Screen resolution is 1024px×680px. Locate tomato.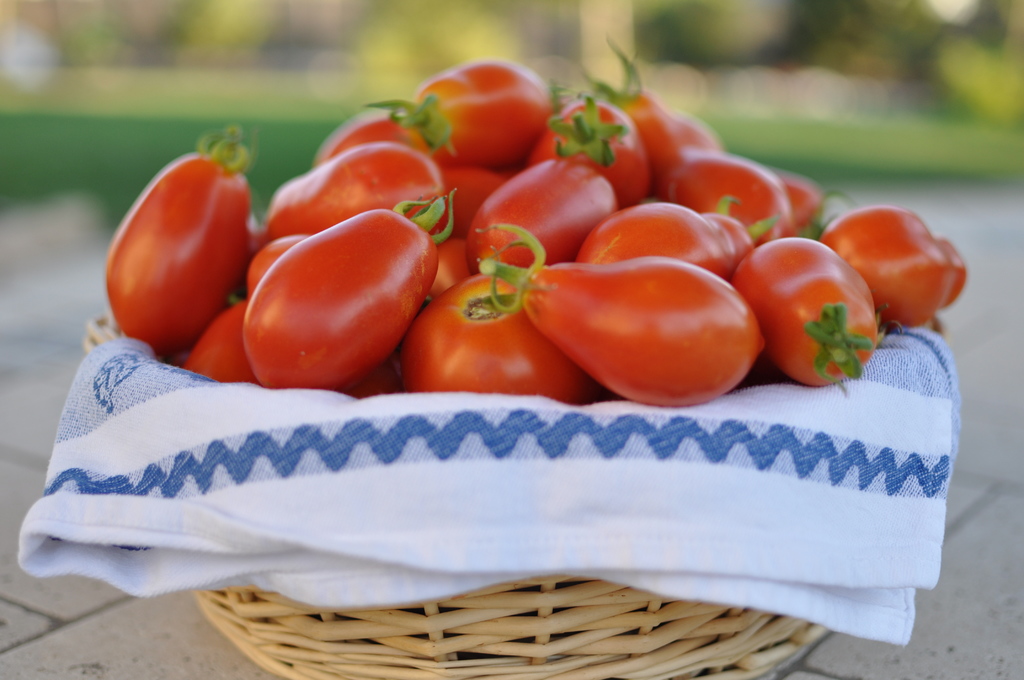
region(541, 94, 653, 203).
